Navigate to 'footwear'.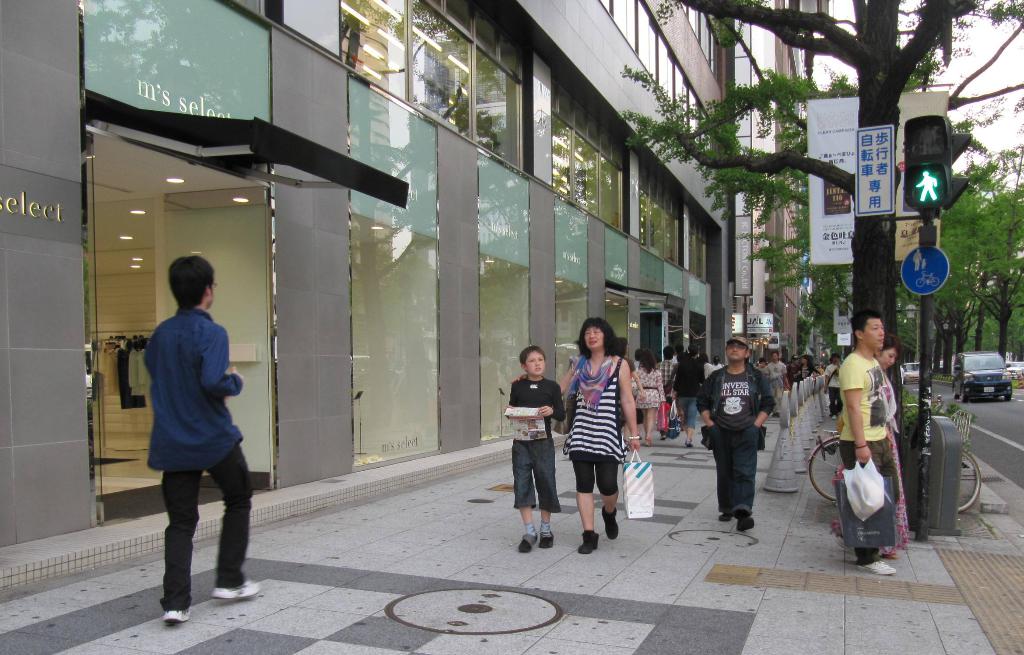
Navigation target: 721/512/731/518.
